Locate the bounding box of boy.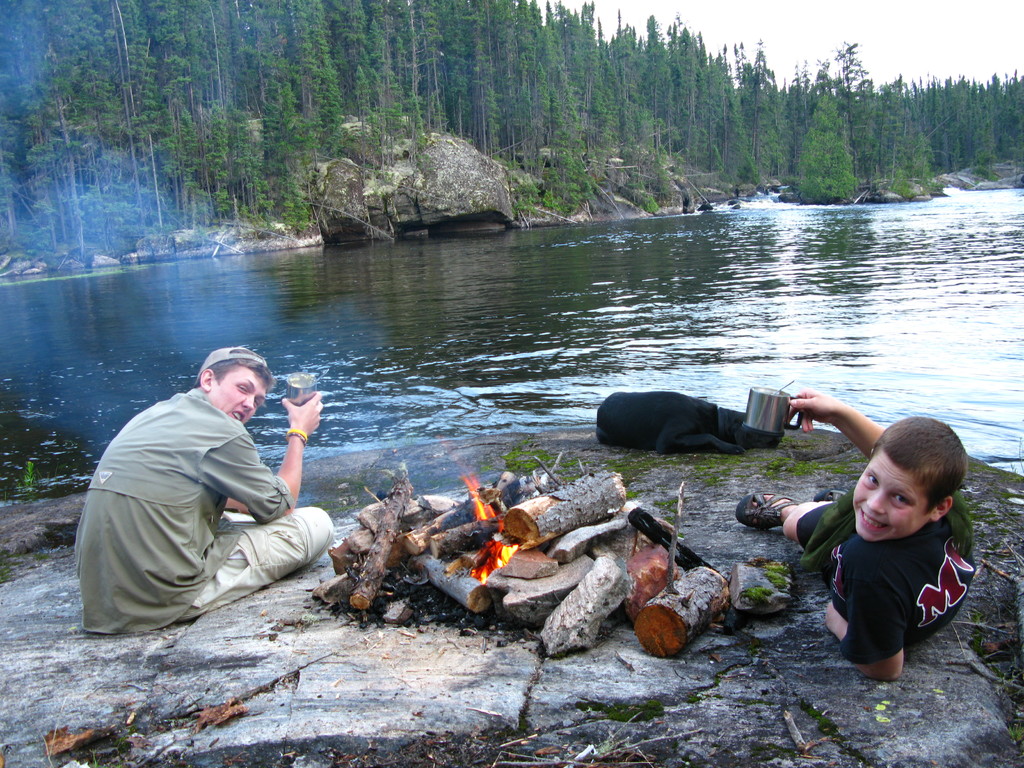
Bounding box: 728/379/986/677.
